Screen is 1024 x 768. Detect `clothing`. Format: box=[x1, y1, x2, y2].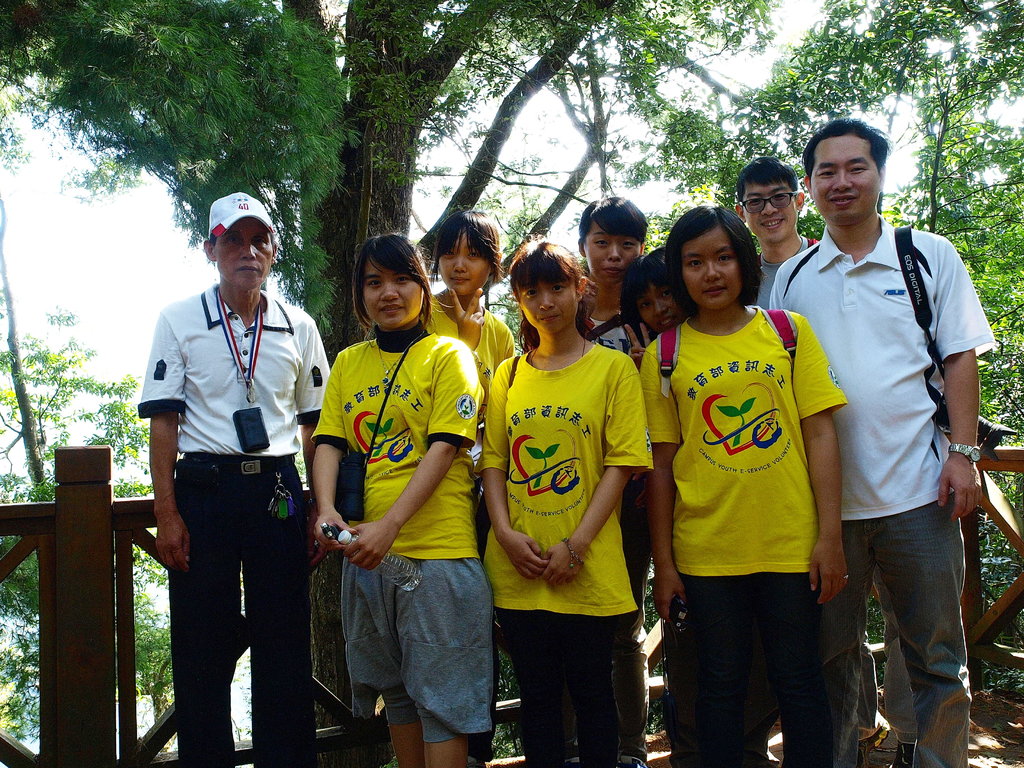
box=[858, 573, 924, 742].
